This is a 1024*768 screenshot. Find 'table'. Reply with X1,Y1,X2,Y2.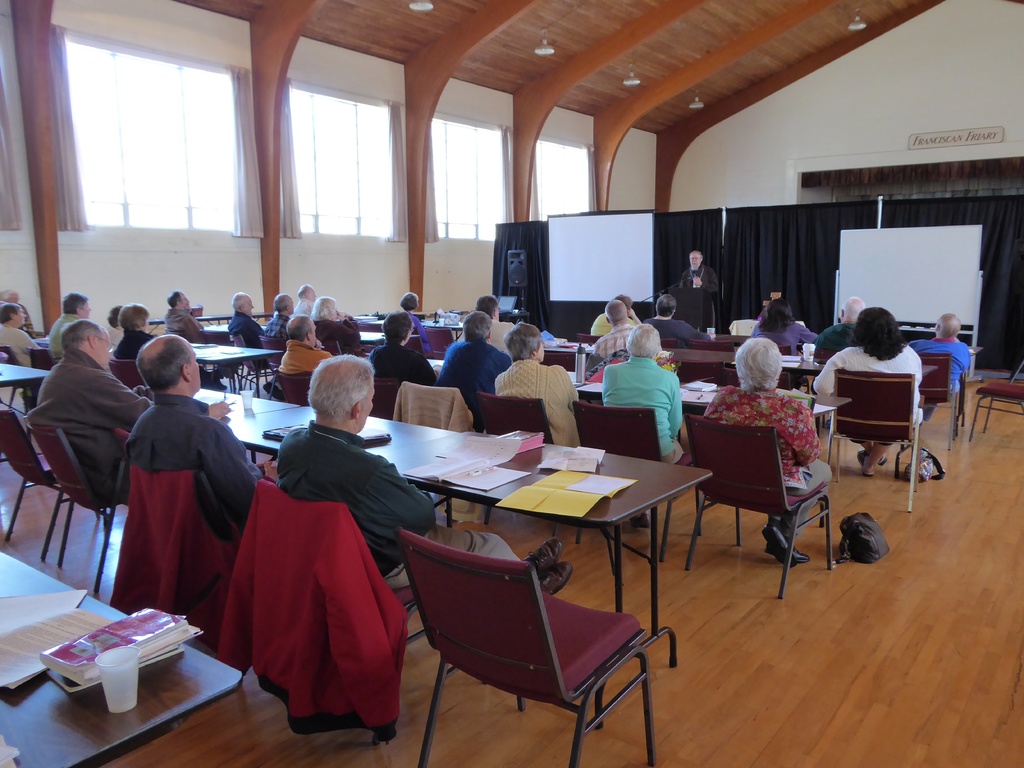
371,448,704,719.
